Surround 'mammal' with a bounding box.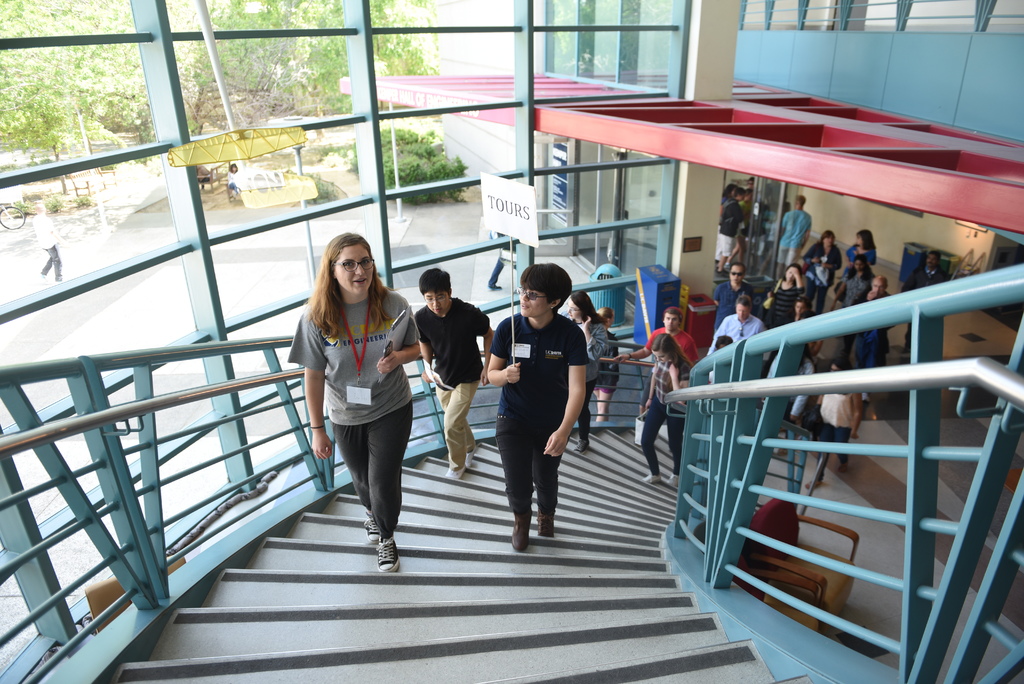
(left=611, top=305, right=701, bottom=418).
